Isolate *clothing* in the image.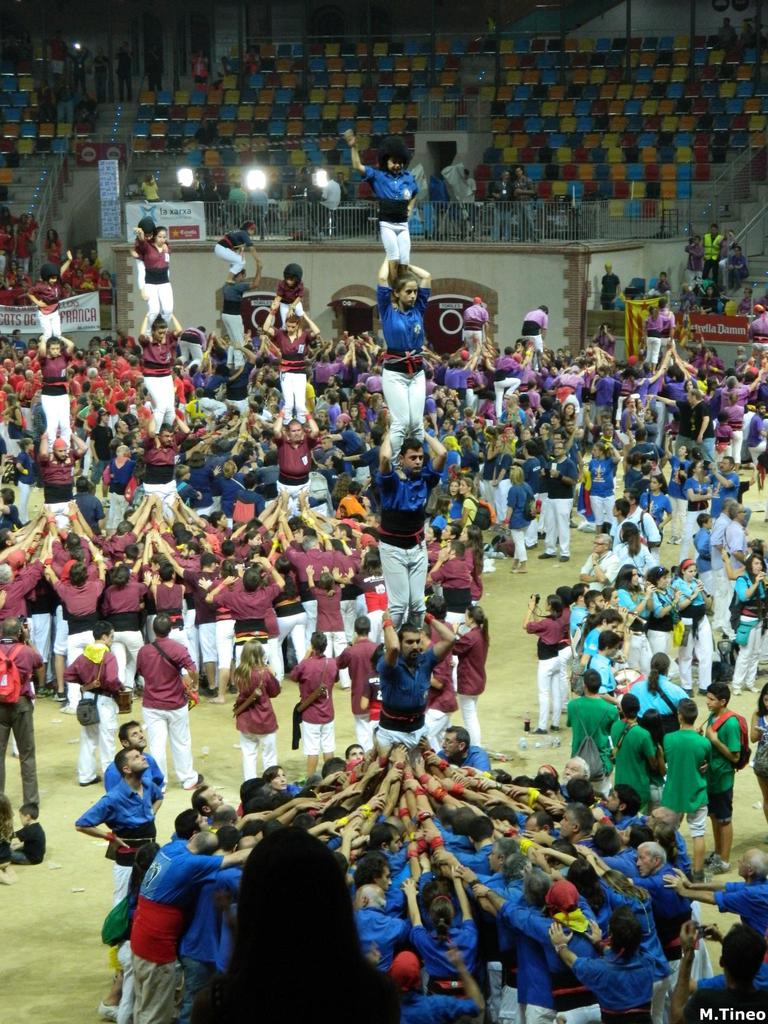
Isolated region: rect(341, 180, 357, 198).
